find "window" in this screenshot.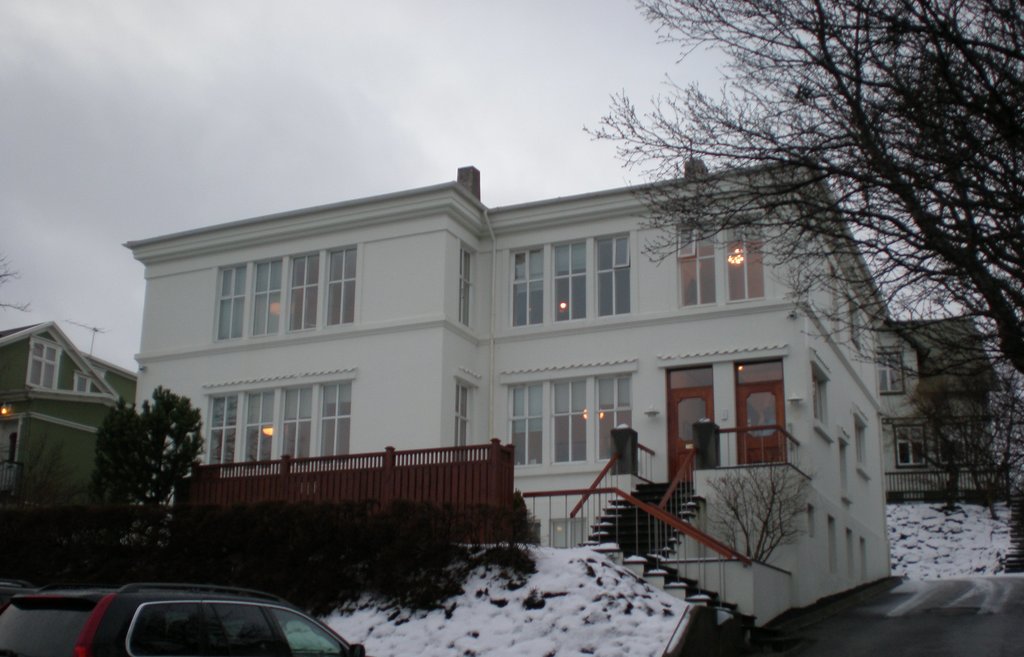
The bounding box for "window" is 850/405/872/471.
